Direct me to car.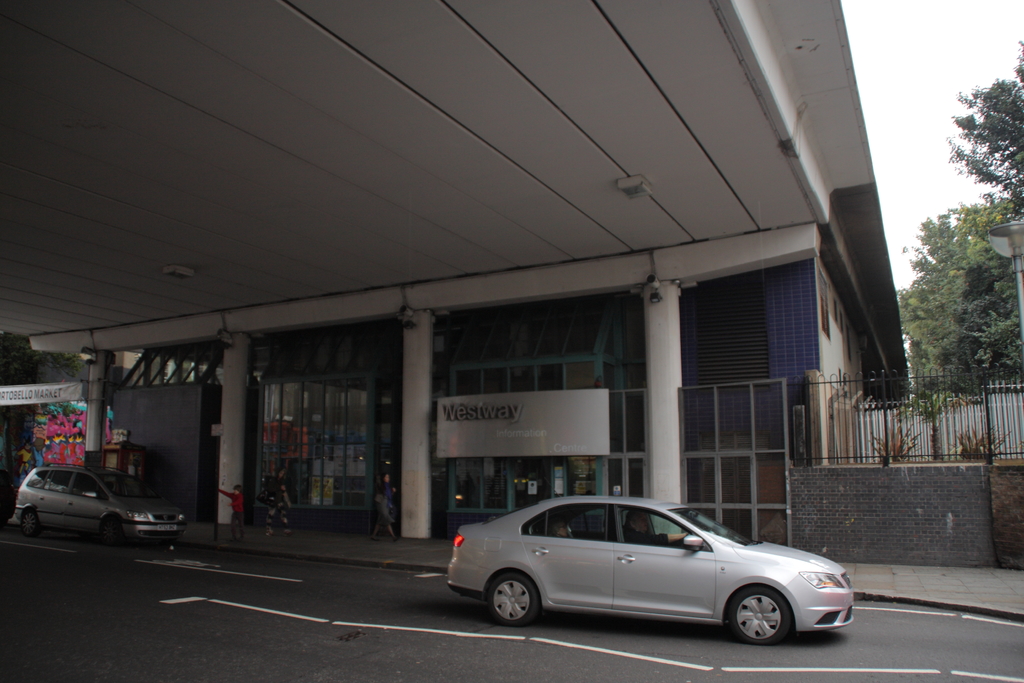
Direction: BBox(444, 494, 855, 652).
